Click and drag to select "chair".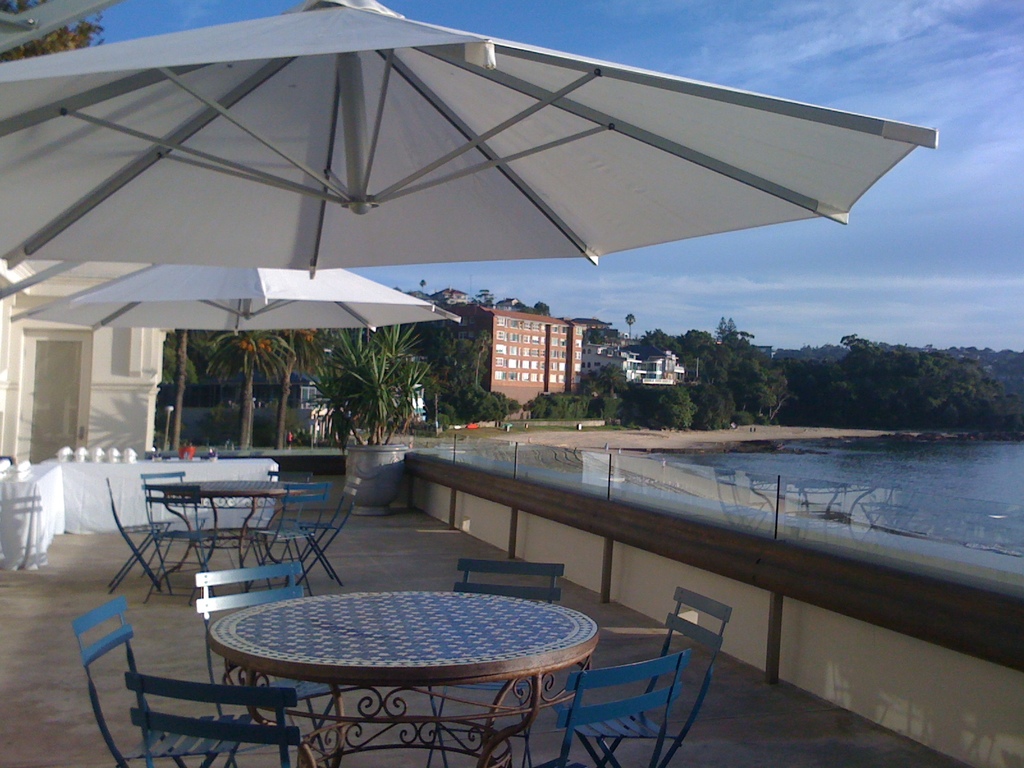
Selection: <box>138,475,214,590</box>.
